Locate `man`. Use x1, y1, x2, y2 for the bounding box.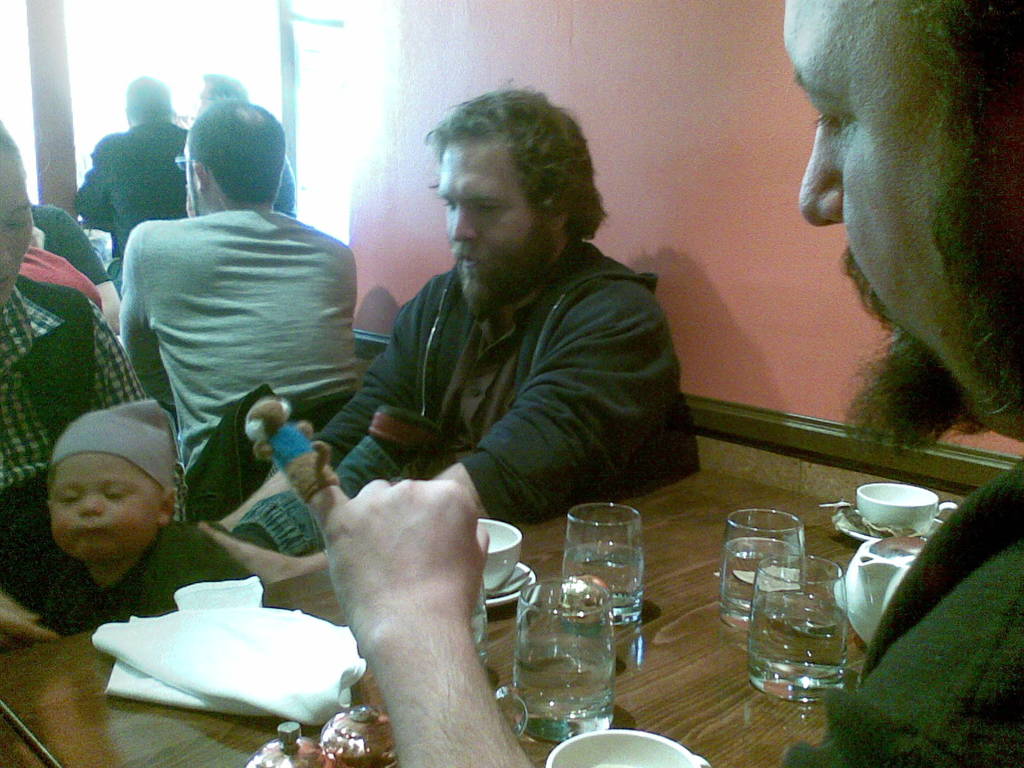
246, 81, 710, 537.
